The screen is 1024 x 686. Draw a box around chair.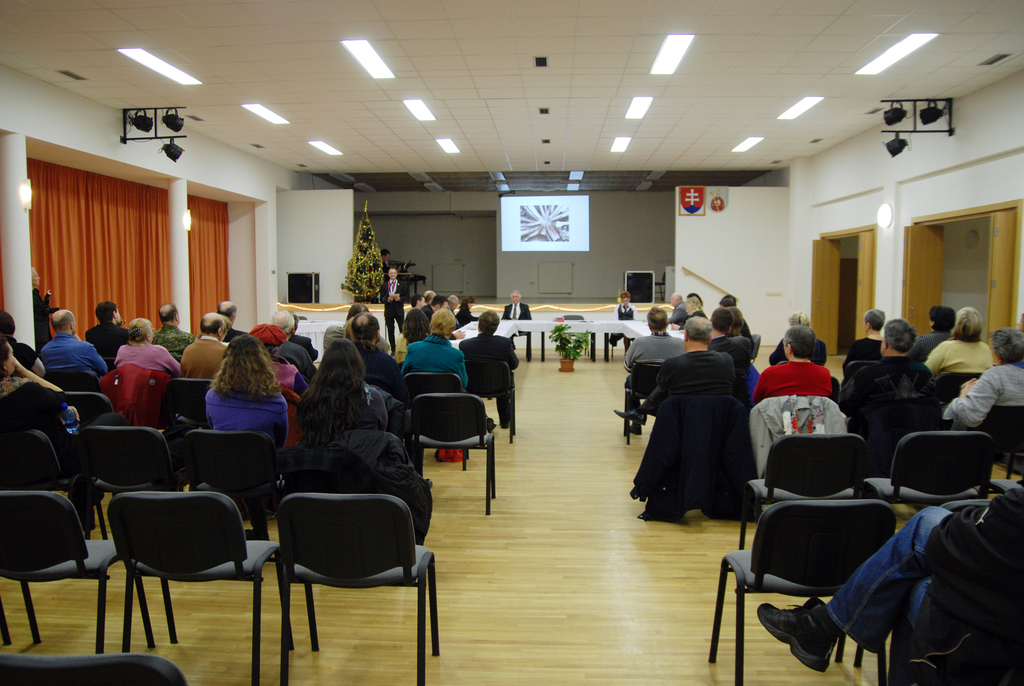
Rect(985, 478, 1023, 500).
